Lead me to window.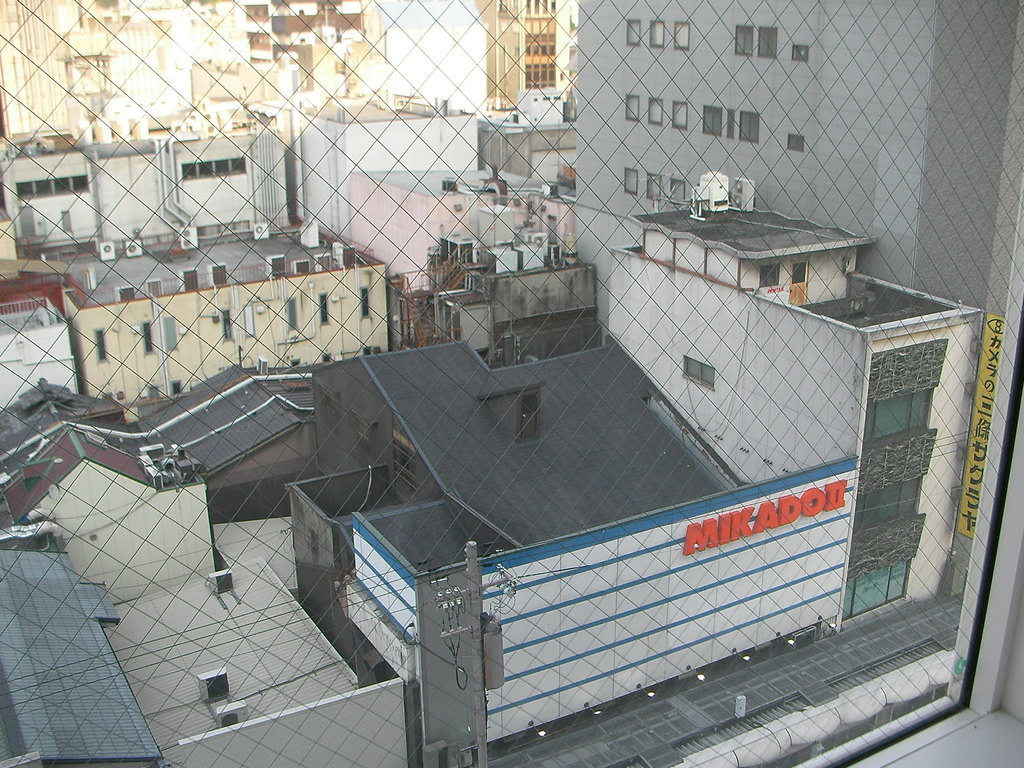
Lead to bbox=(540, 45, 548, 68).
